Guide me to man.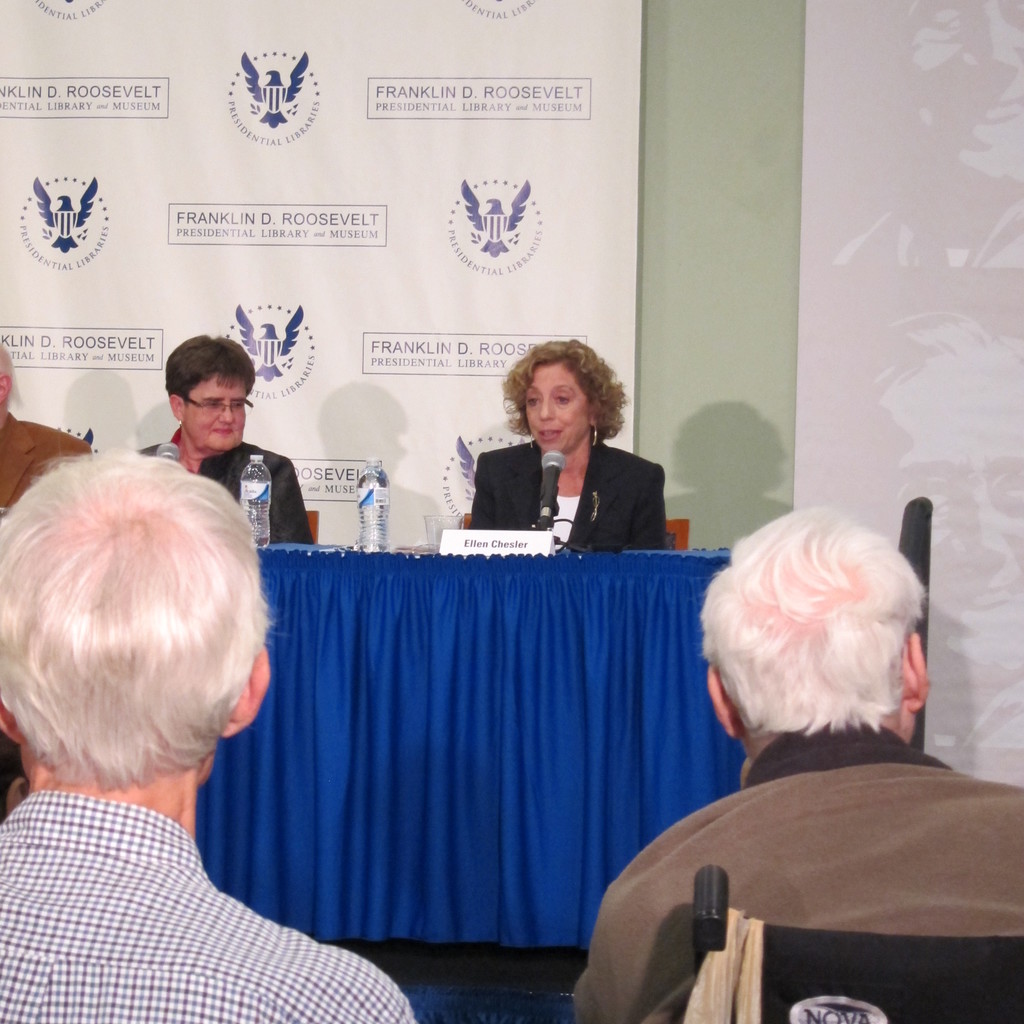
Guidance: <box>0,450,426,1023</box>.
